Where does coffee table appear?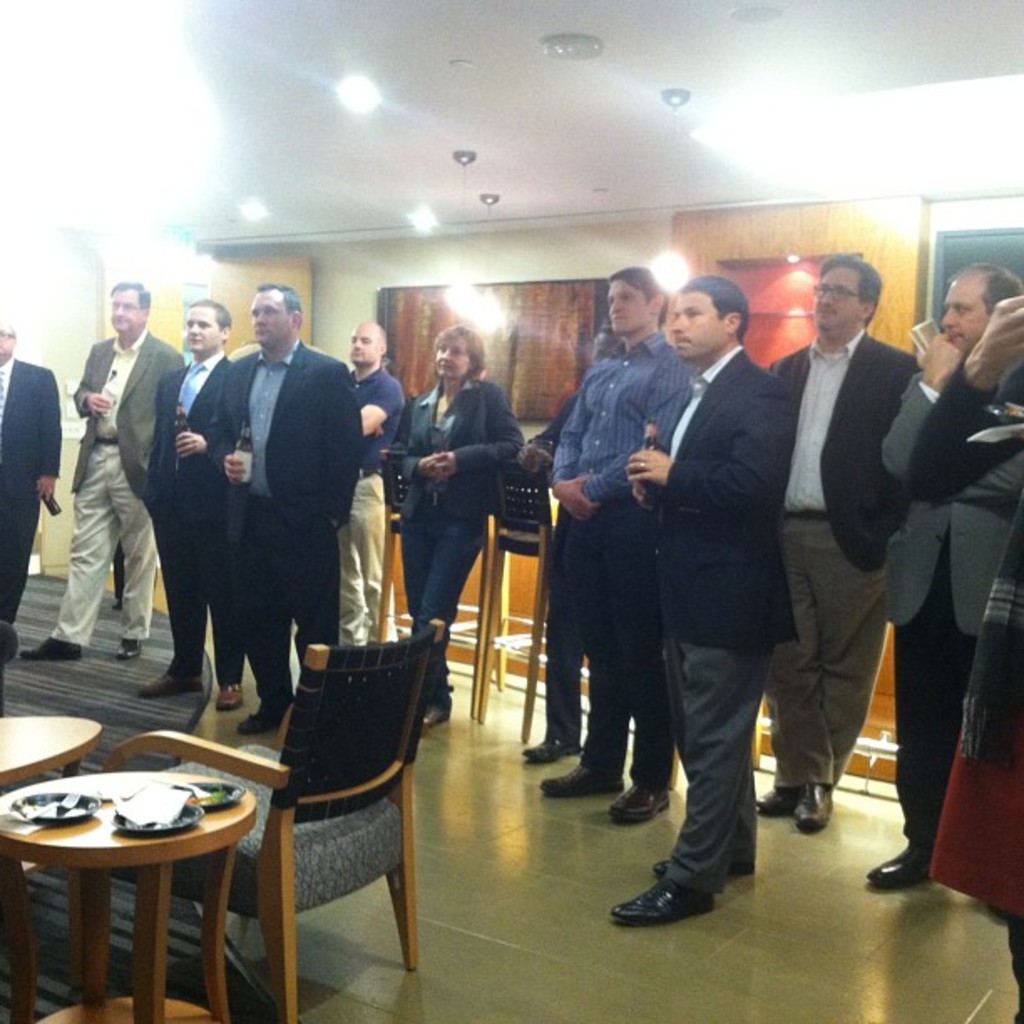
Appears at bbox=(18, 733, 279, 1016).
